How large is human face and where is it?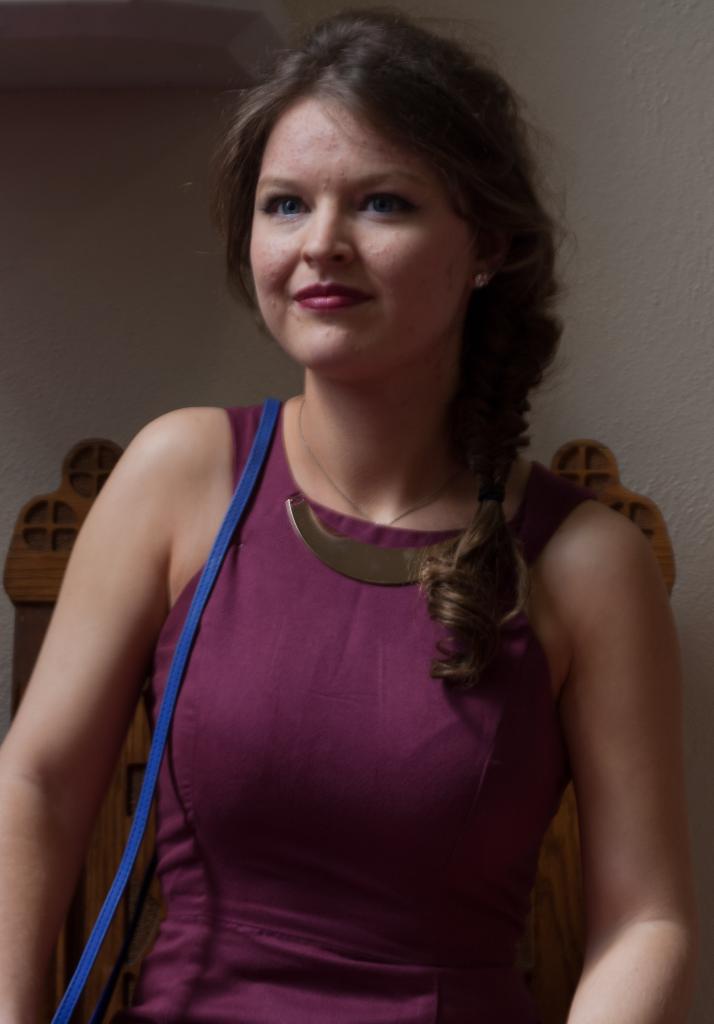
Bounding box: 233:78:472:381.
